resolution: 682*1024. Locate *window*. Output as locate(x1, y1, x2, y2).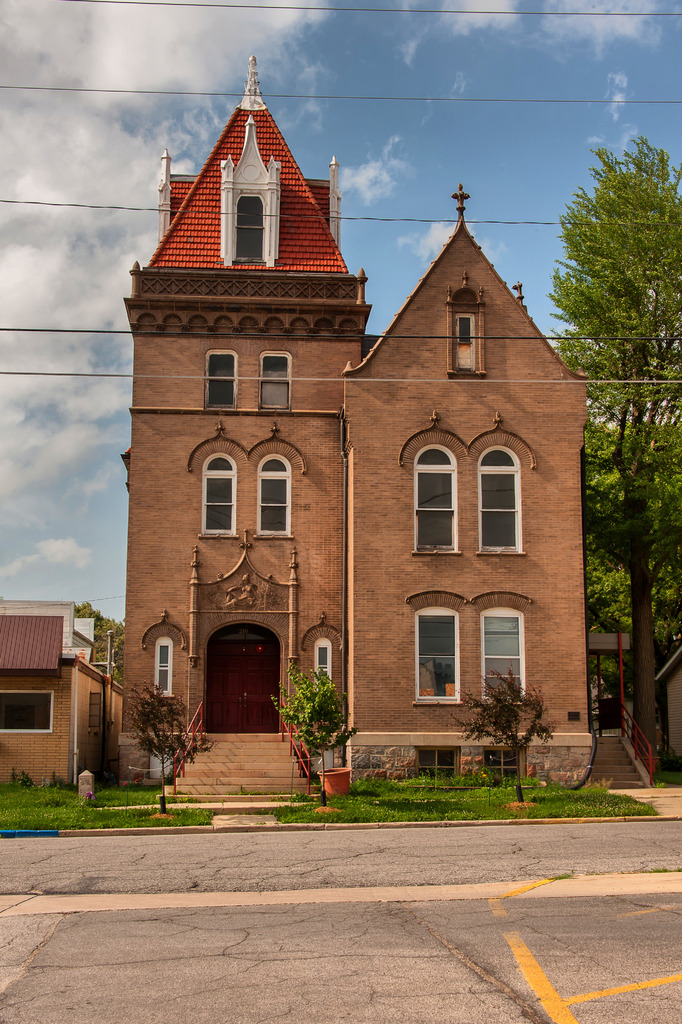
locate(486, 427, 537, 563).
